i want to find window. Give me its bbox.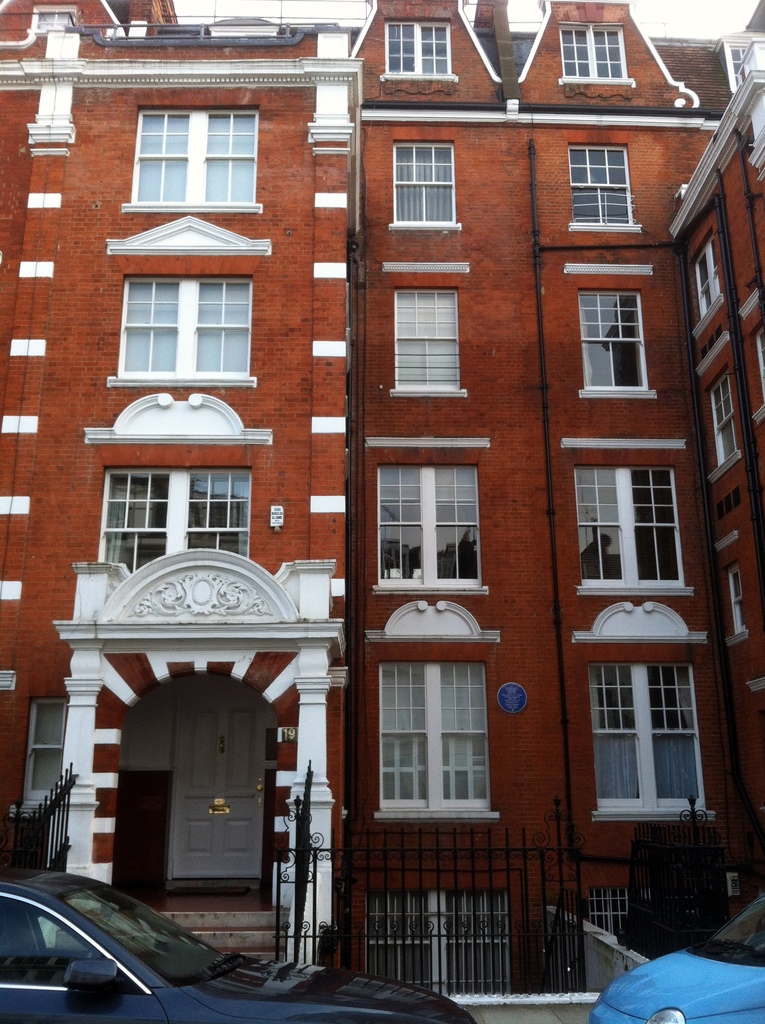
locate(394, 140, 459, 225).
